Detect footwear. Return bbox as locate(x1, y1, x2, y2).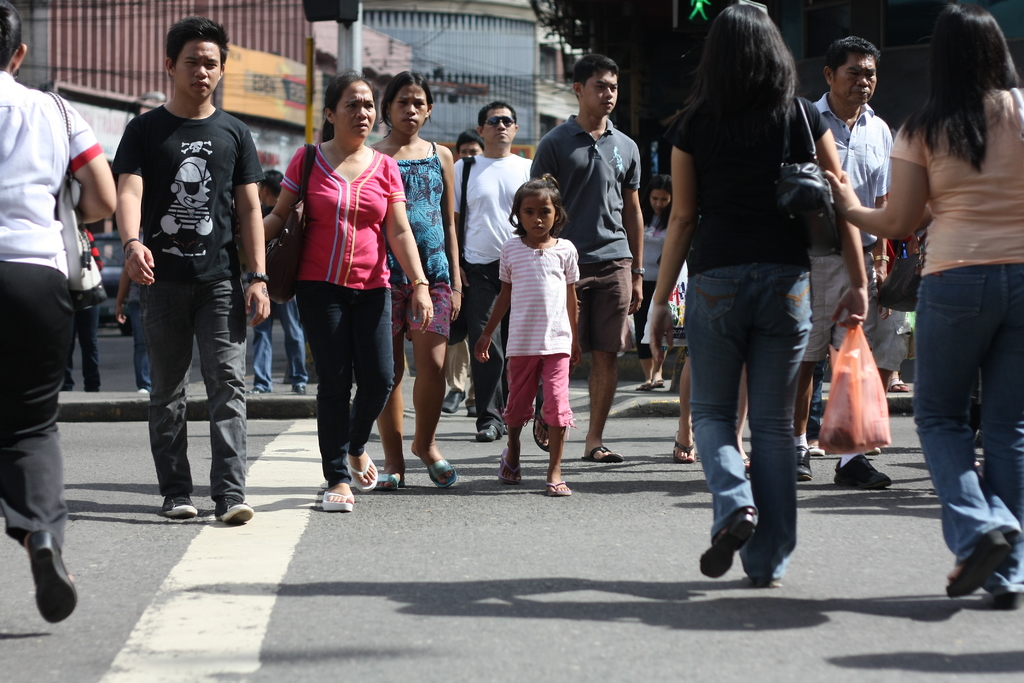
locate(468, 399, 477, 418).
